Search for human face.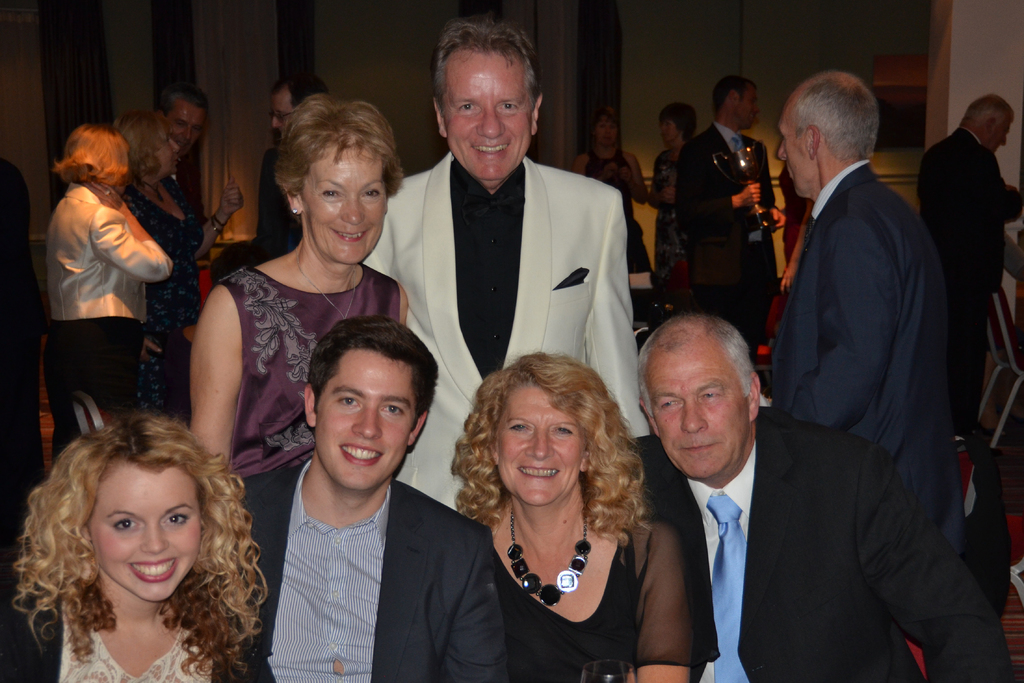
Found at select_region(740, 89, 755, 127).
